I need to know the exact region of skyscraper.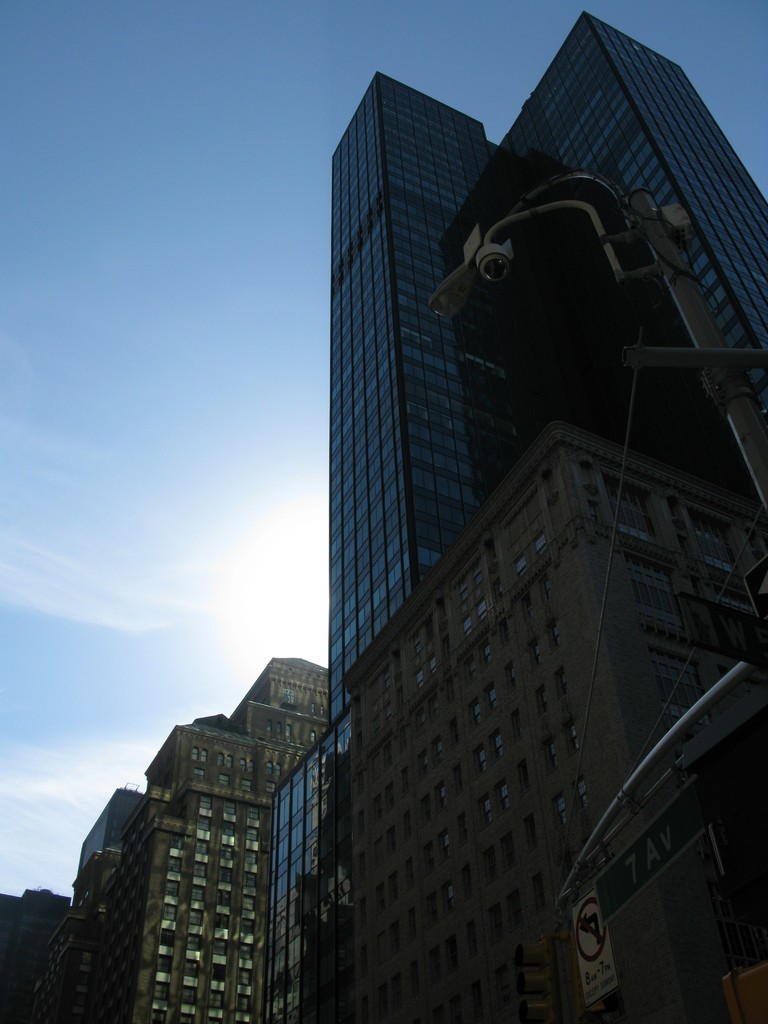
Region: (64, 633, 335, 1023).
